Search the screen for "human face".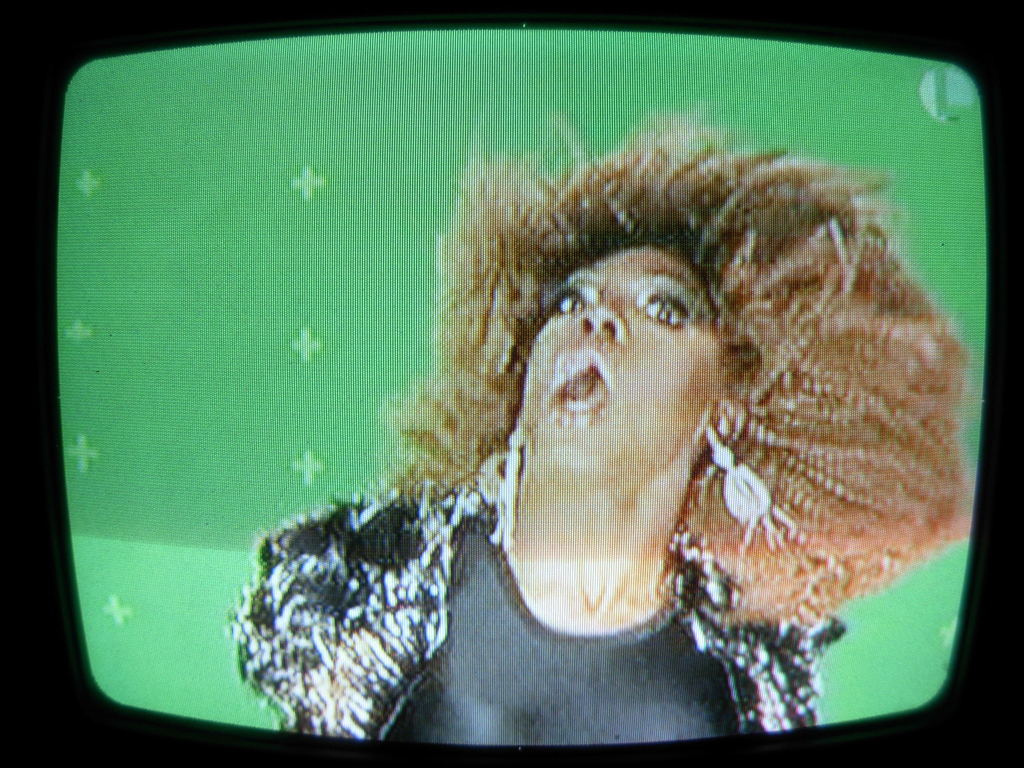
Found at box(525, 241, 715, 463).
